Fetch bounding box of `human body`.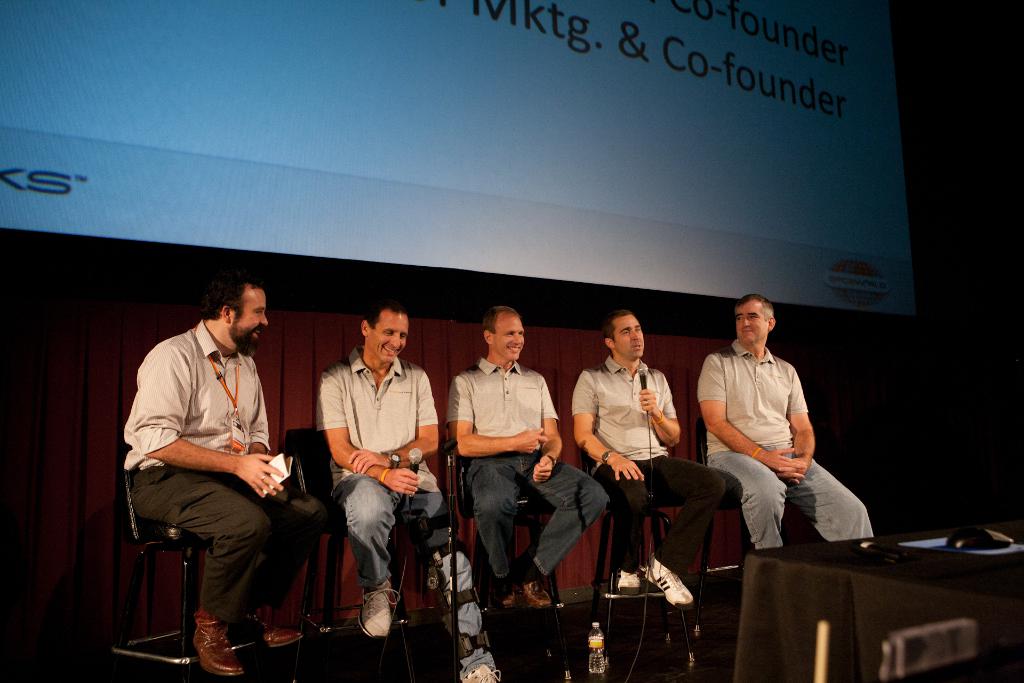
Bbox: [left=444, top=309, right=595, bottom=608].
